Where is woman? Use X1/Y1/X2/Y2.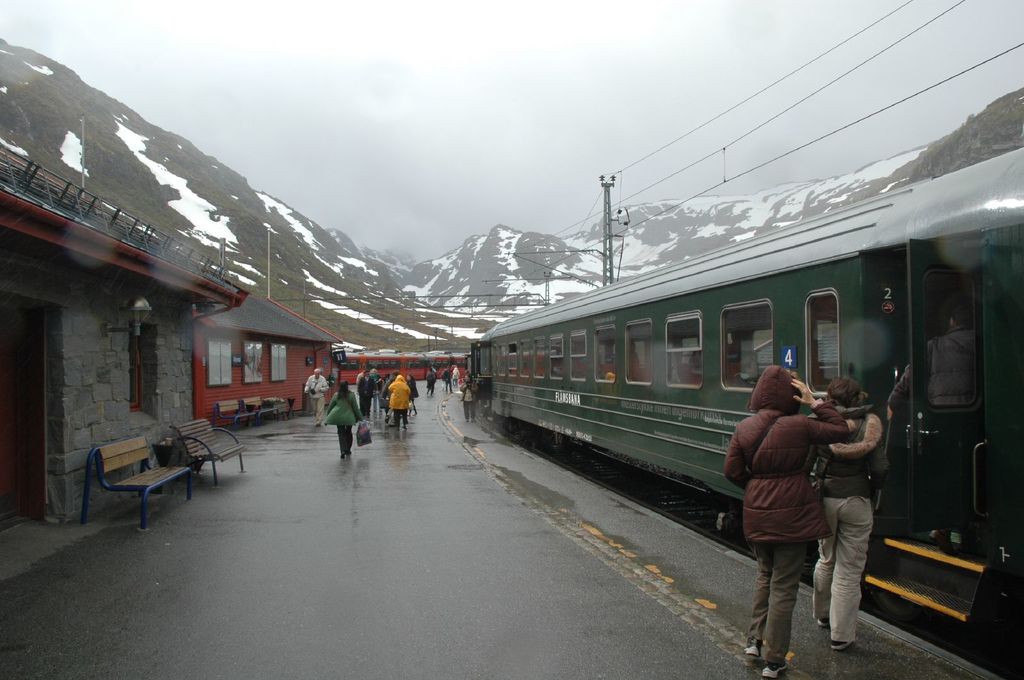
321/381/361/454.
